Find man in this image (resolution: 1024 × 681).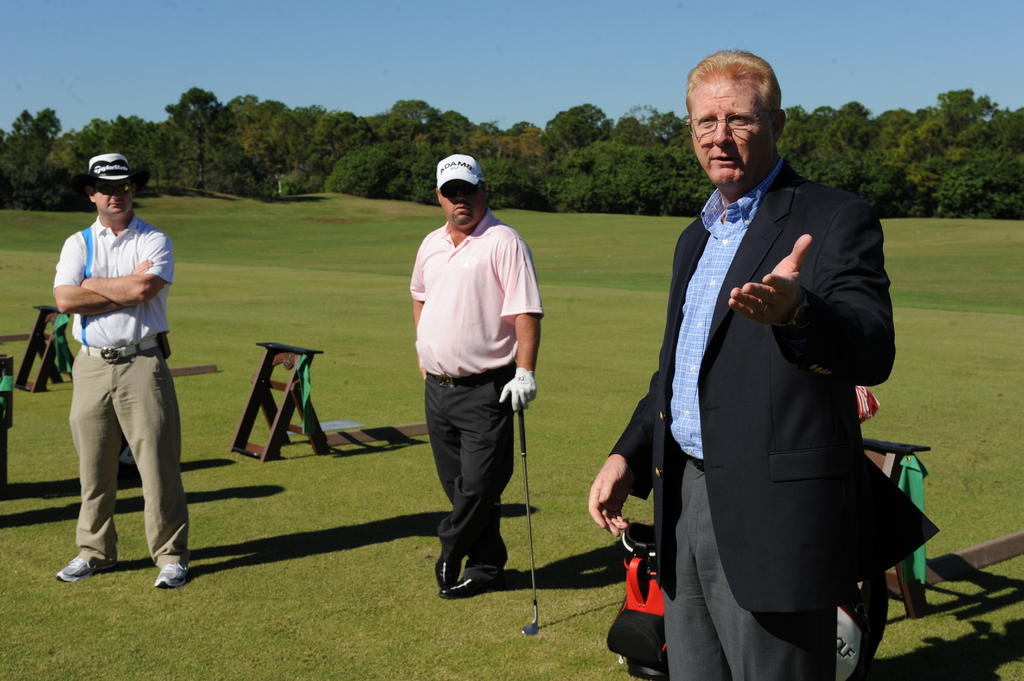
(left=409, top=144, right=548, bottom=598).
